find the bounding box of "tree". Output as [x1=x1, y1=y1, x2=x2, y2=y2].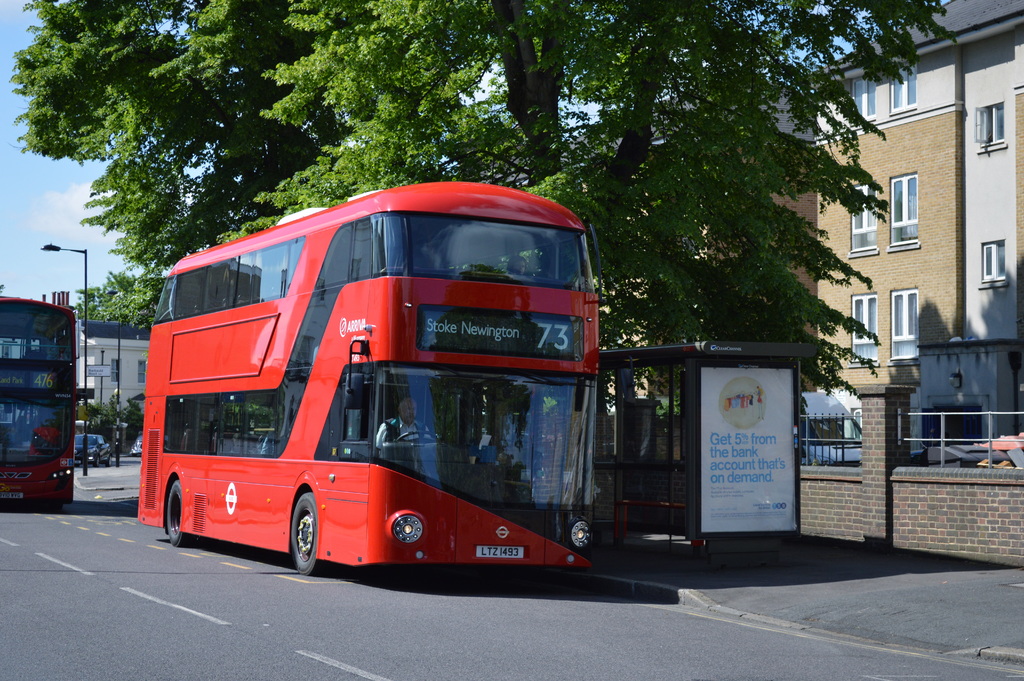
[x1=85, y1=388, x2=144, y2=455].
